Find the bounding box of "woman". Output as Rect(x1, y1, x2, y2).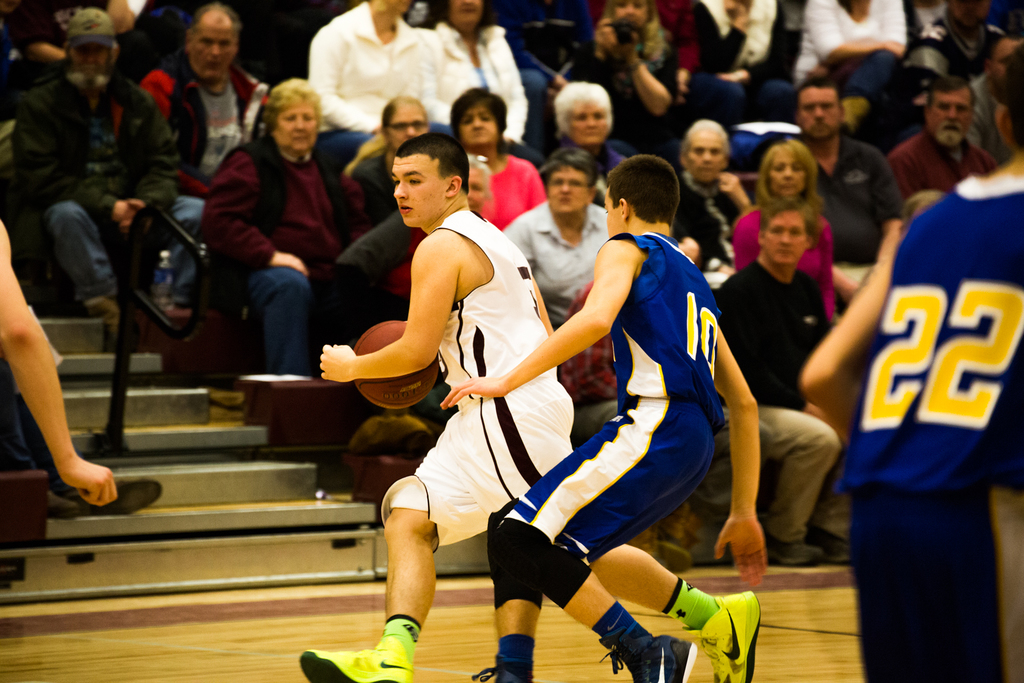
Rect(482, 137, 768, 682).
